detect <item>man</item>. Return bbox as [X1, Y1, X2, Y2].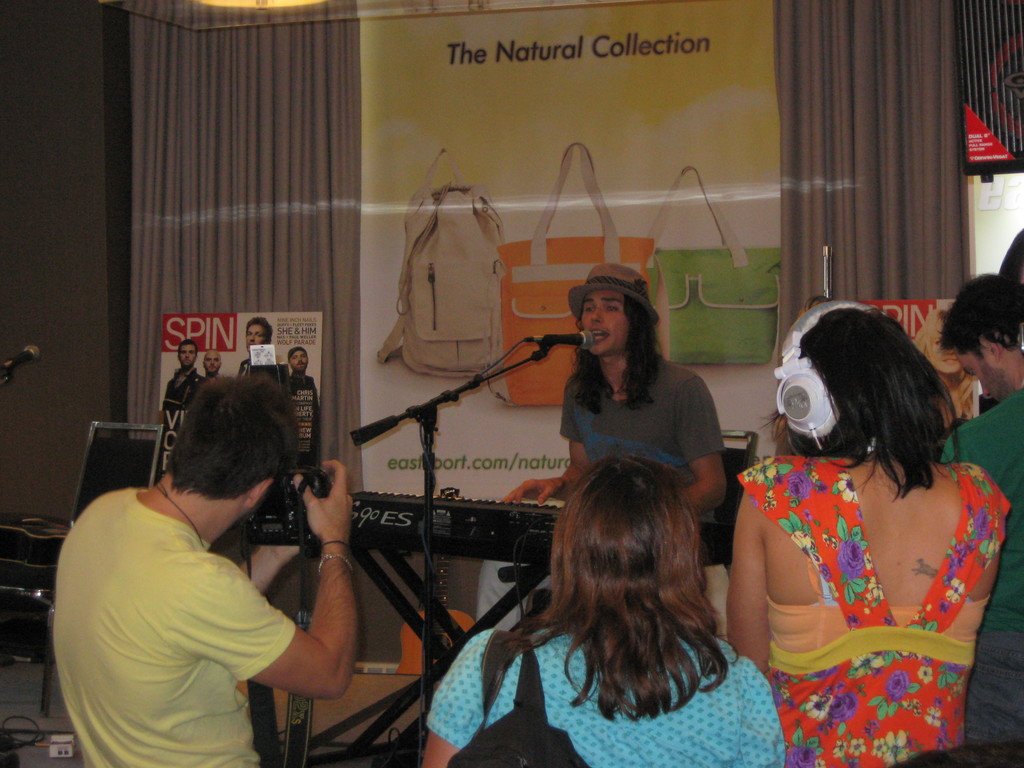
[198, 351, 223, 397].
